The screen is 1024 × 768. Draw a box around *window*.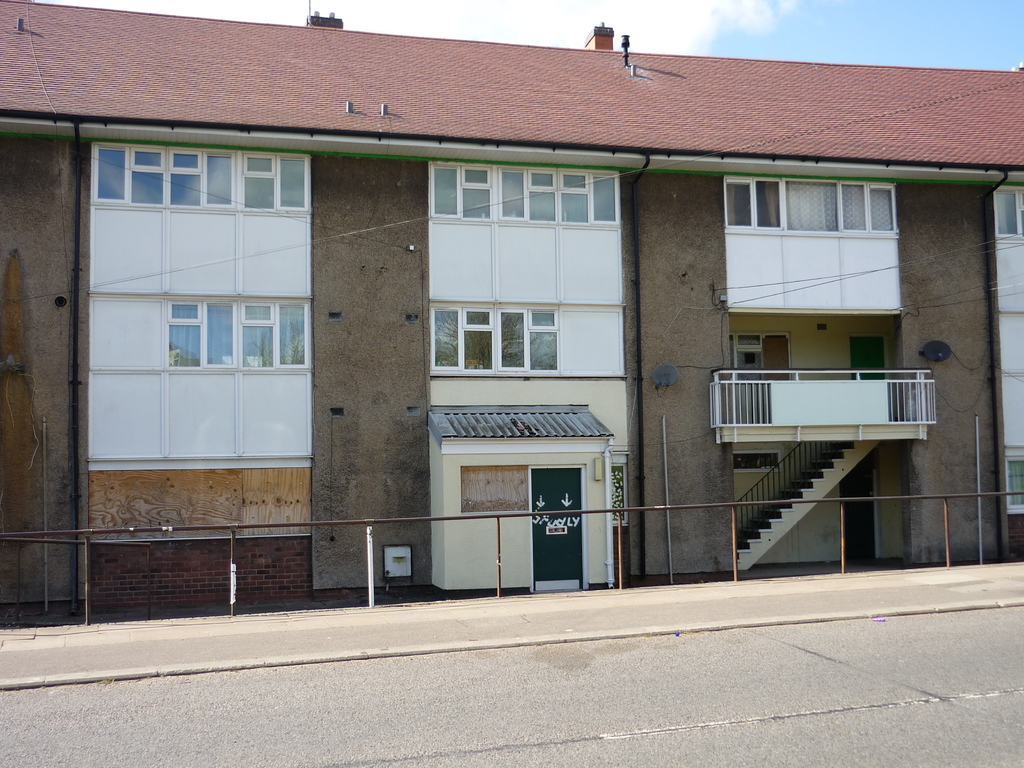
431,167,455,213.
